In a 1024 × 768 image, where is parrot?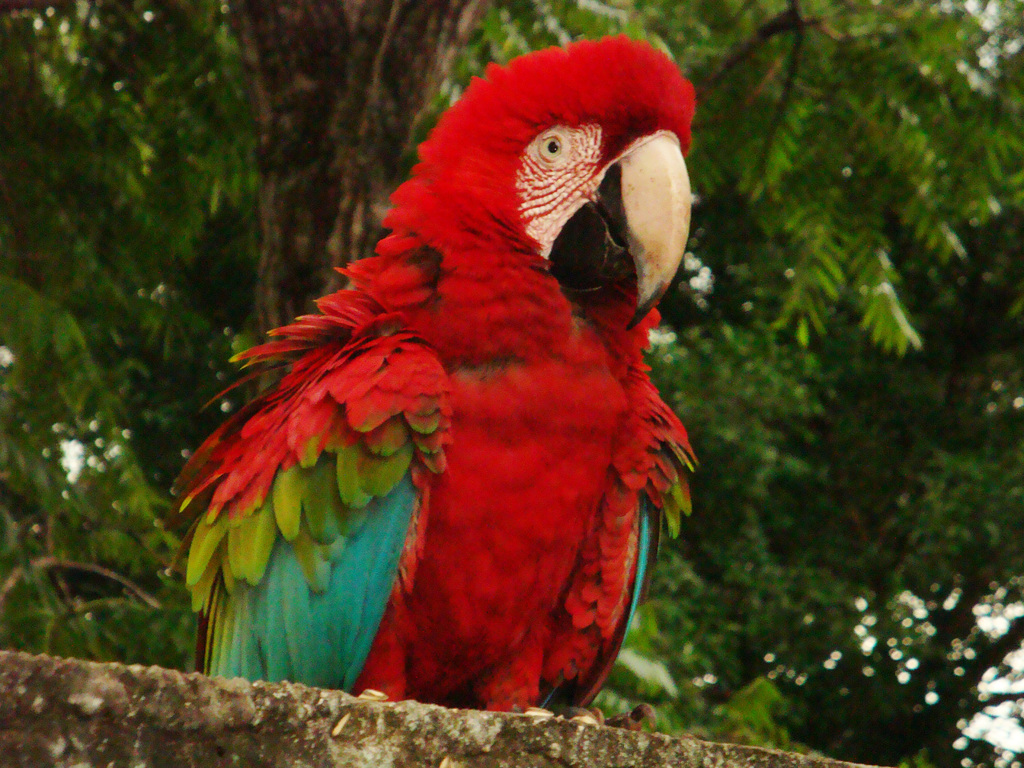
region(163, 31, 705, 729).
